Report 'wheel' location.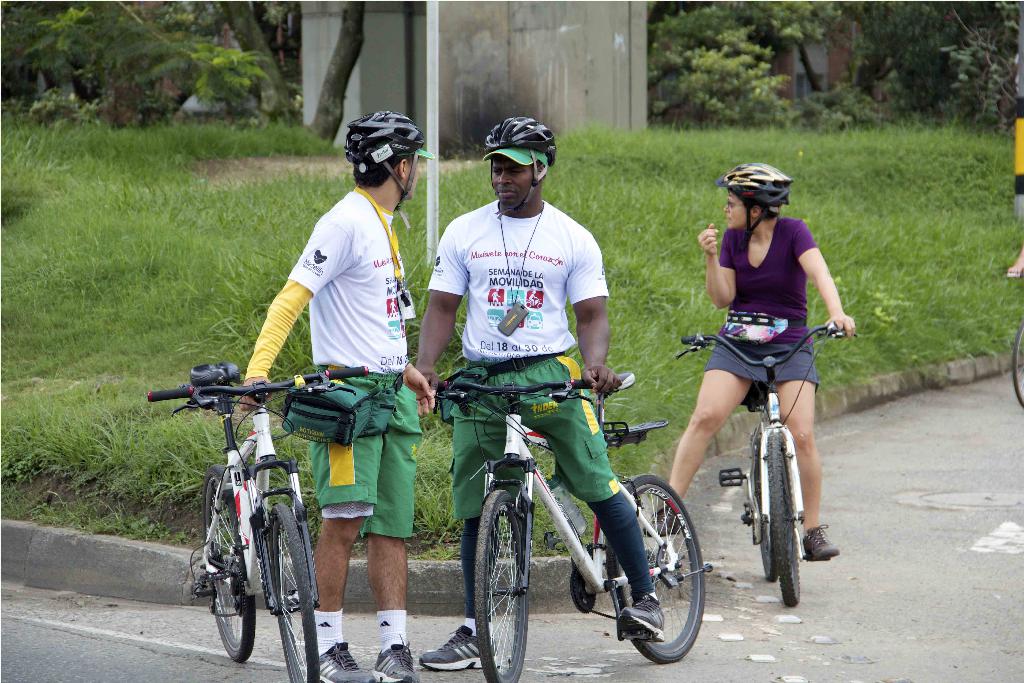
Report: (x1=474, y1=483, x2=530, y2=682).
